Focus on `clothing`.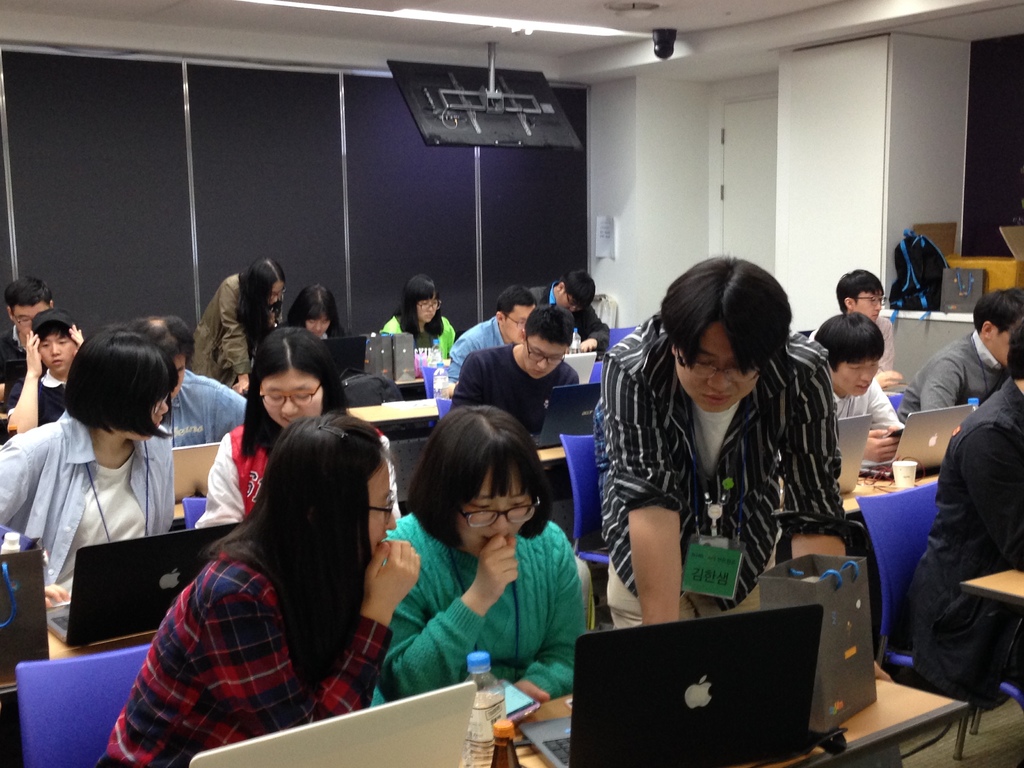
Focused at (x1=532, y1=278, x2=609, y2=346).
